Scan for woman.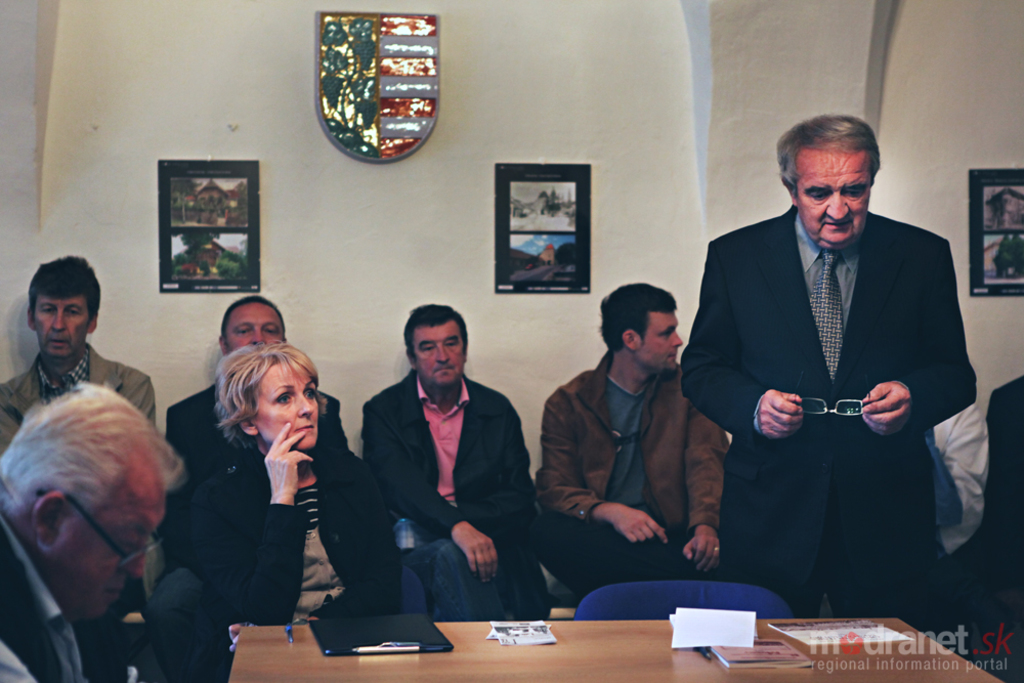
Scan result: detection(184, 342, 398, 615).
